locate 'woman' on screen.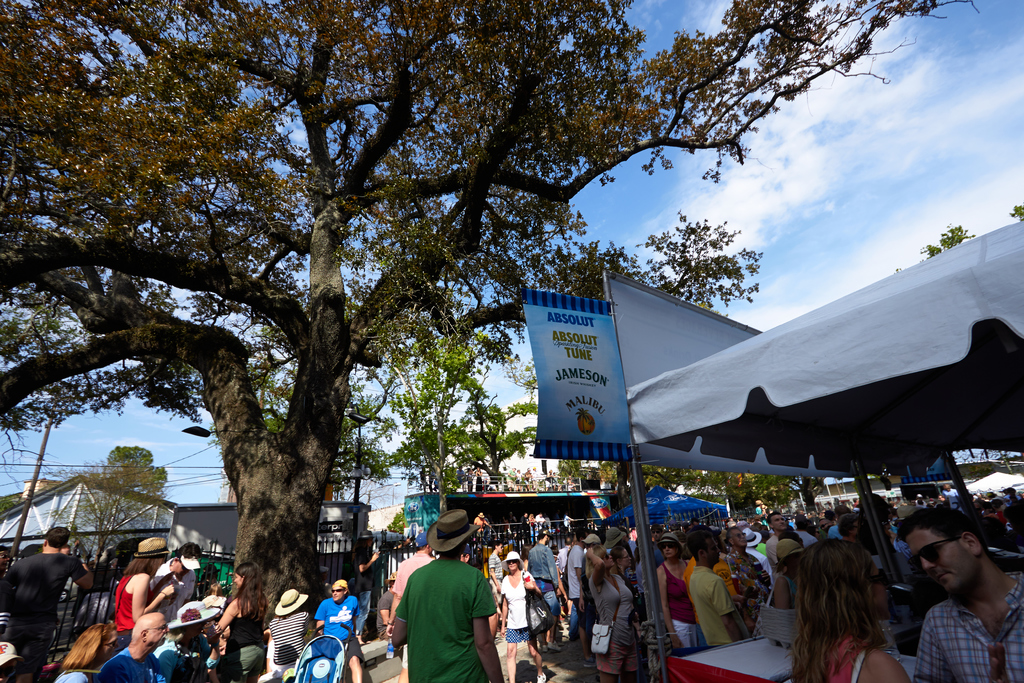
On screen at x1=499, y1=549, x2=547, y2=682.
